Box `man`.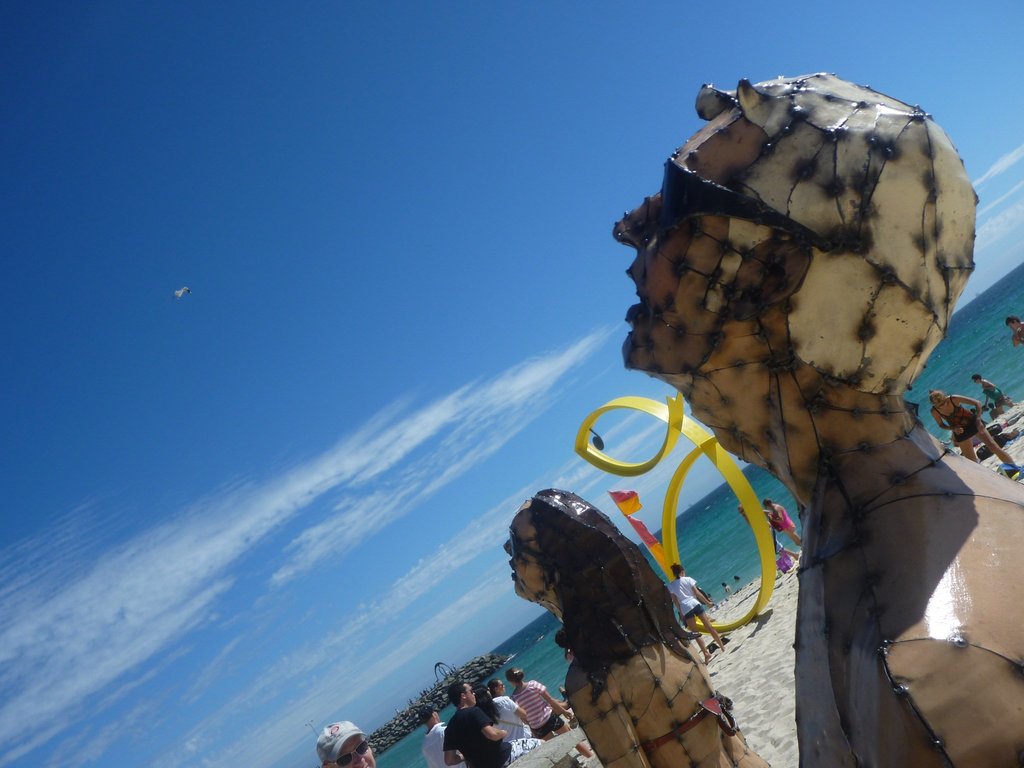
l=418, t=704, r=461, b=767.
